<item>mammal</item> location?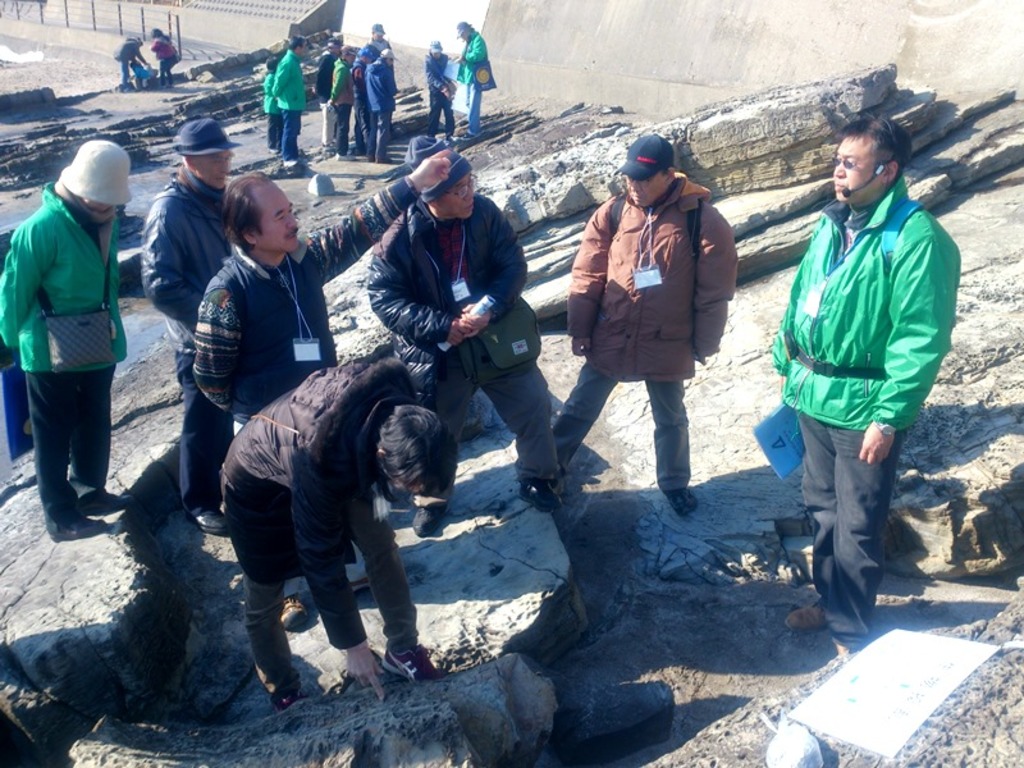
196:150:453:618
